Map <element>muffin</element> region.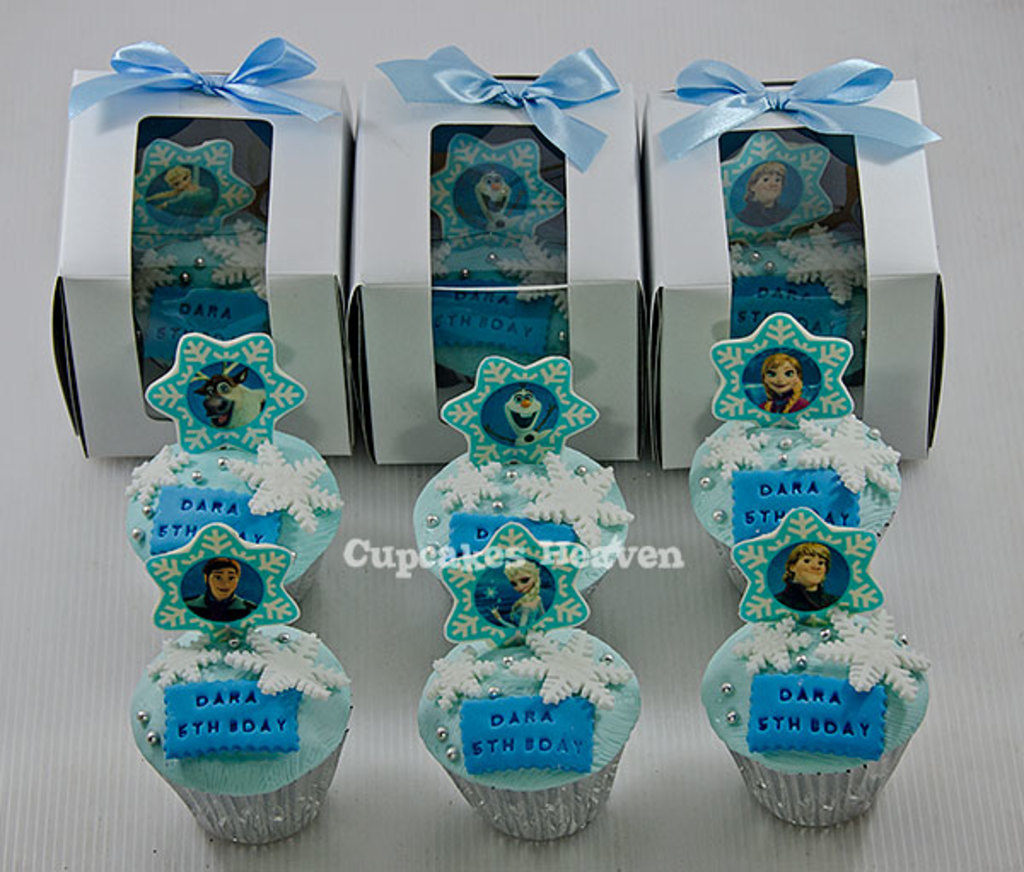
Mapped to {"left": 428, "top": 222, "right": 570, "bottom": 377}.
